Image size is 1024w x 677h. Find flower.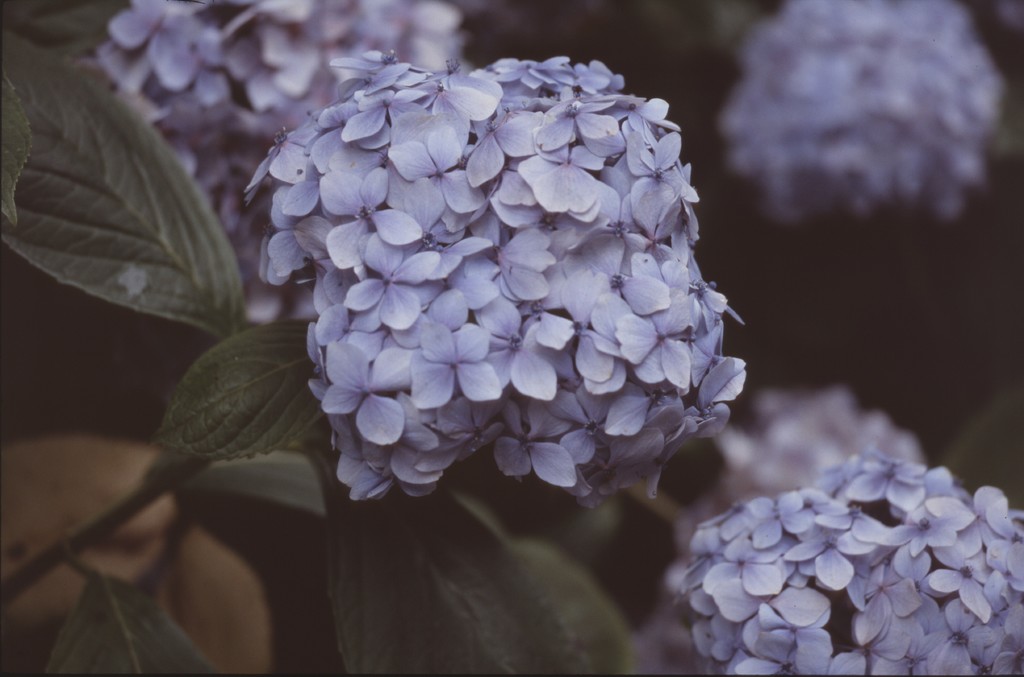
(x1=676, y1=436, x2=1023, y2=676).
